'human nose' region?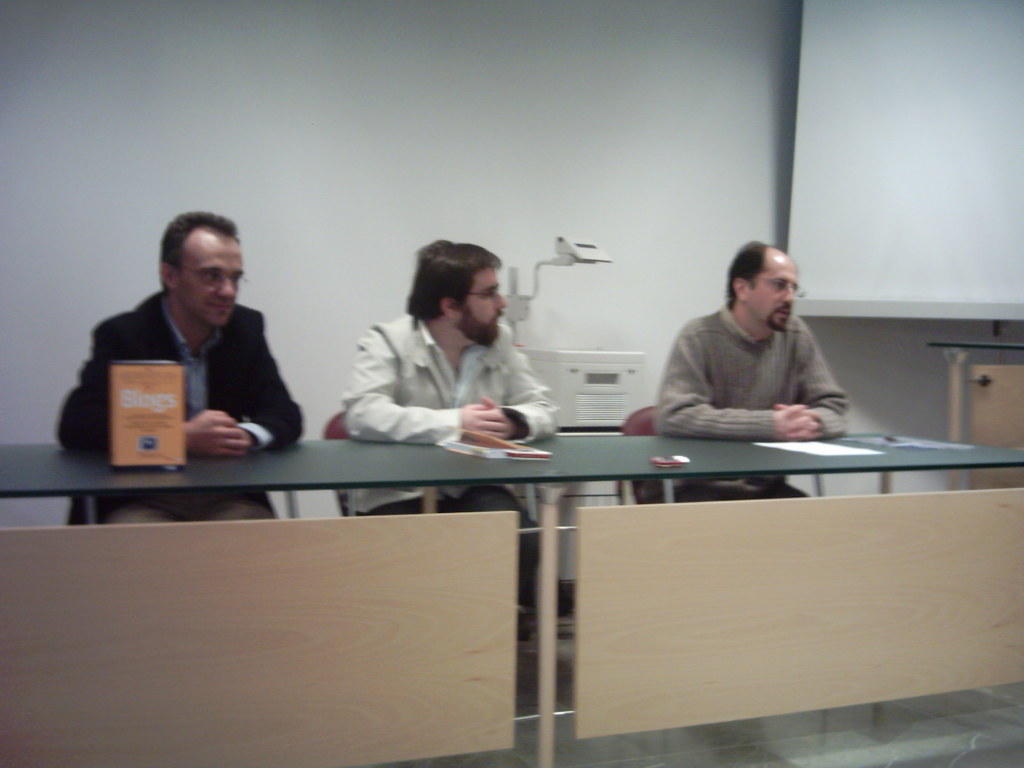
(780, 278, 792, 307)
